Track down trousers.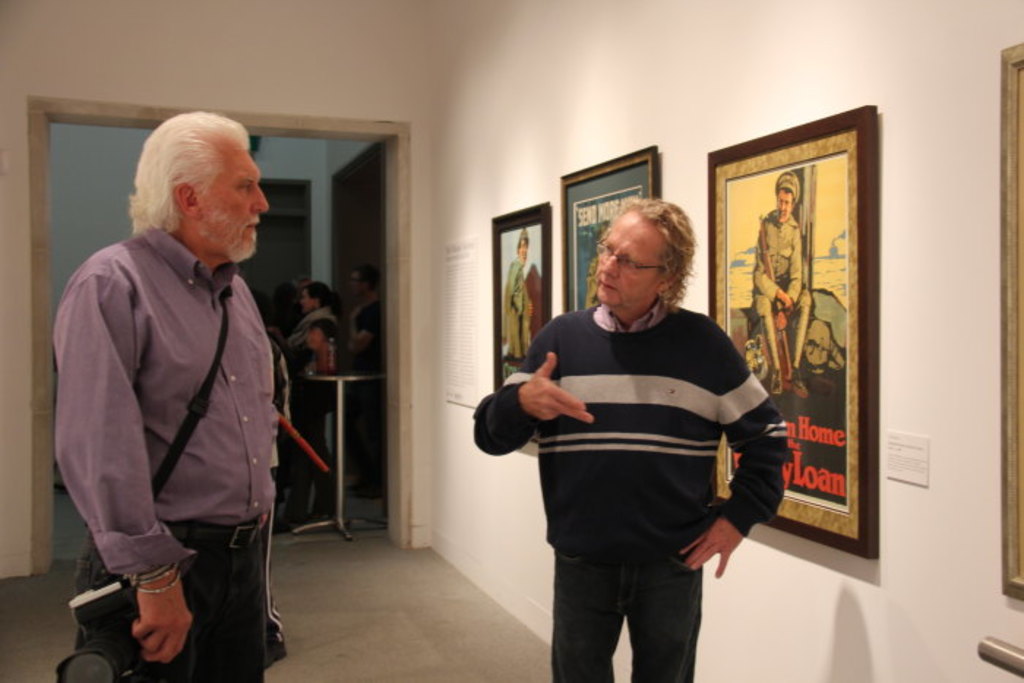
Tracked to locate(69, 524, 279, 682).
